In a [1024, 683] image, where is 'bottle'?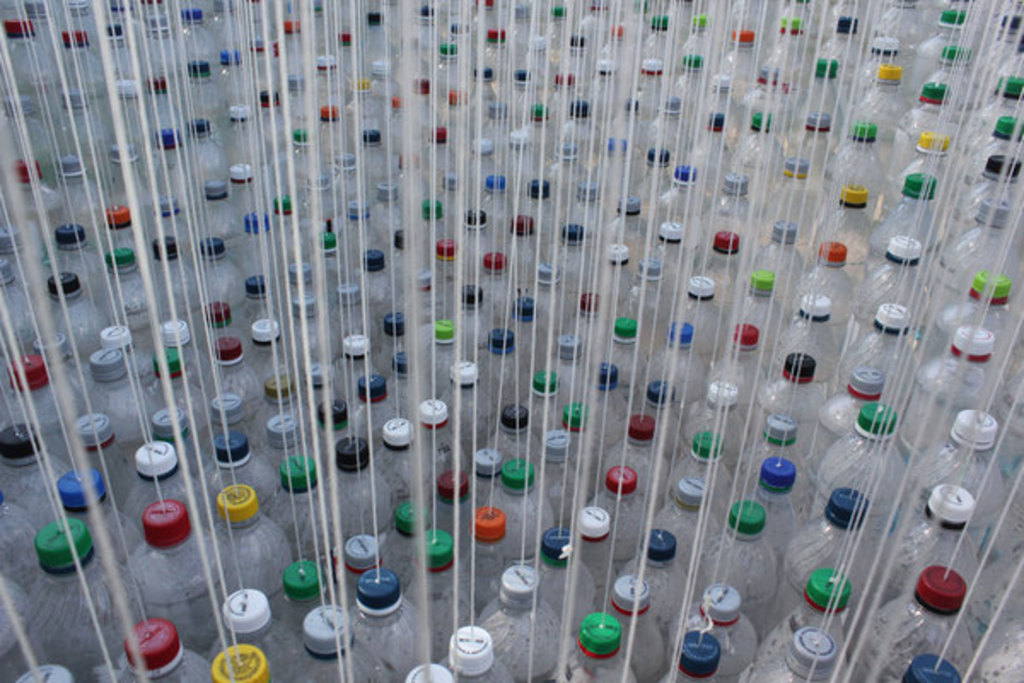
left=5, top=159, right=68, bottom=246.
